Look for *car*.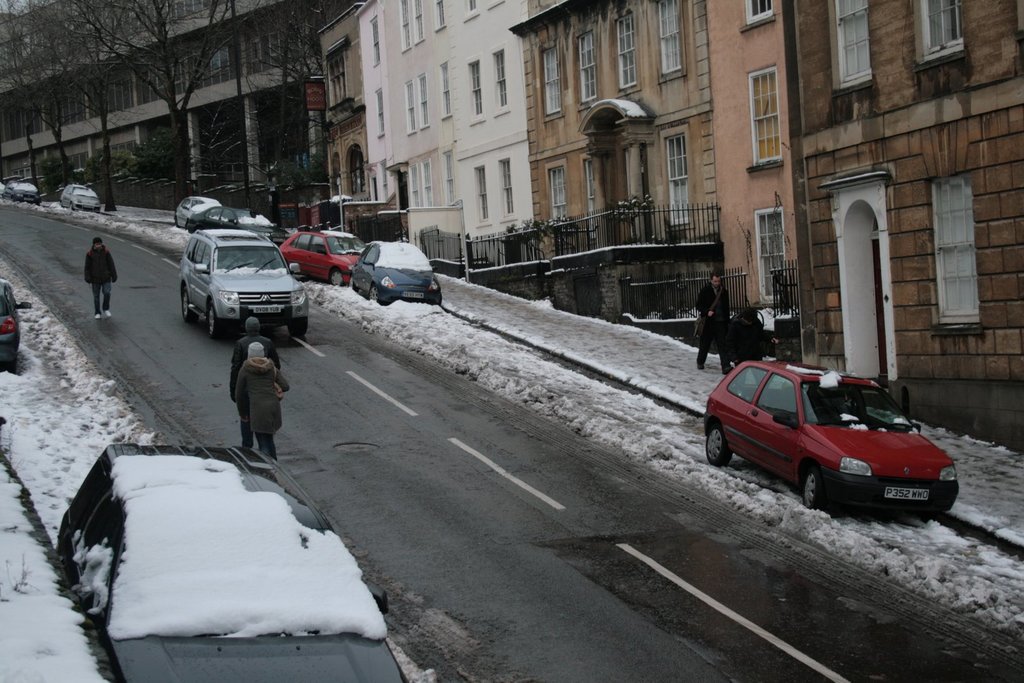
Found: crop(175, 195, 198, 227).
